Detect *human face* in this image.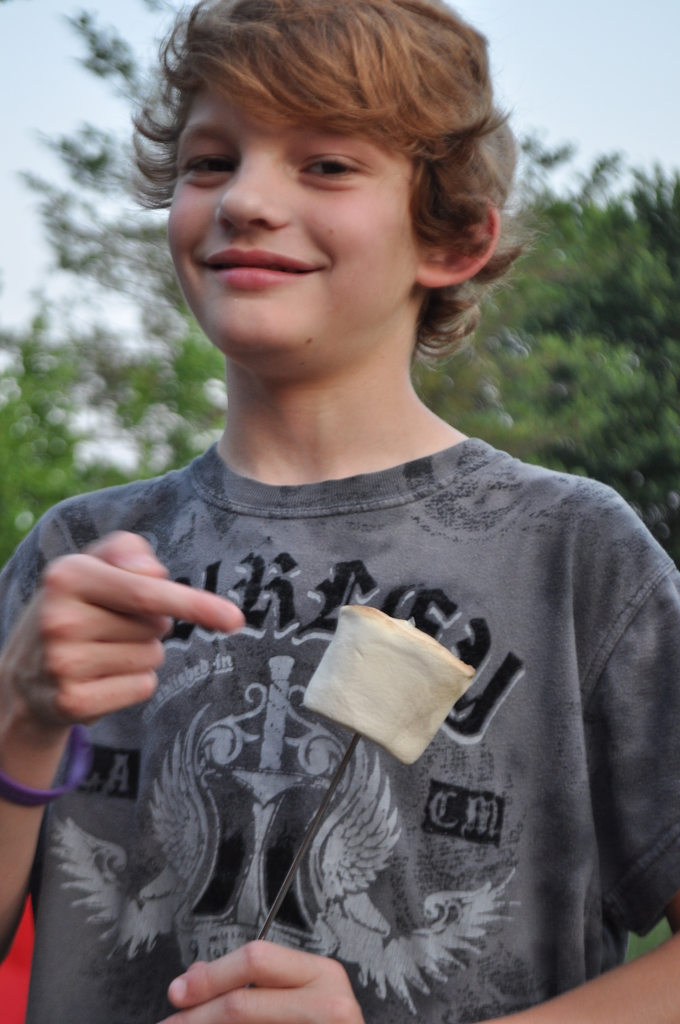
Detection: box(166, 68, 416, 371).
